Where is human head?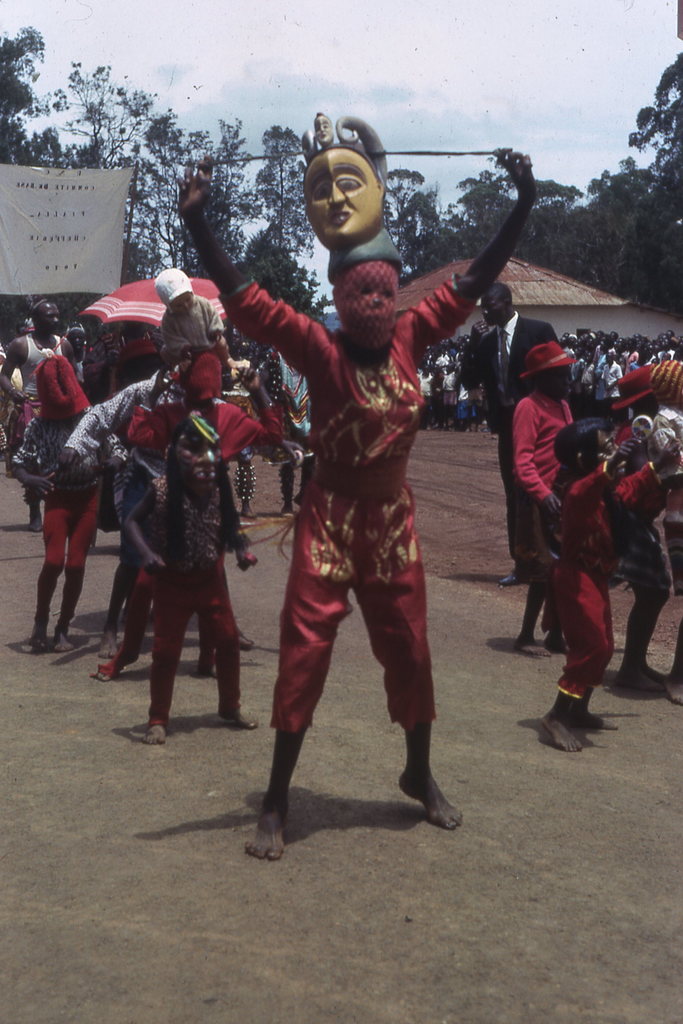
(481, 283, 516, 324).
